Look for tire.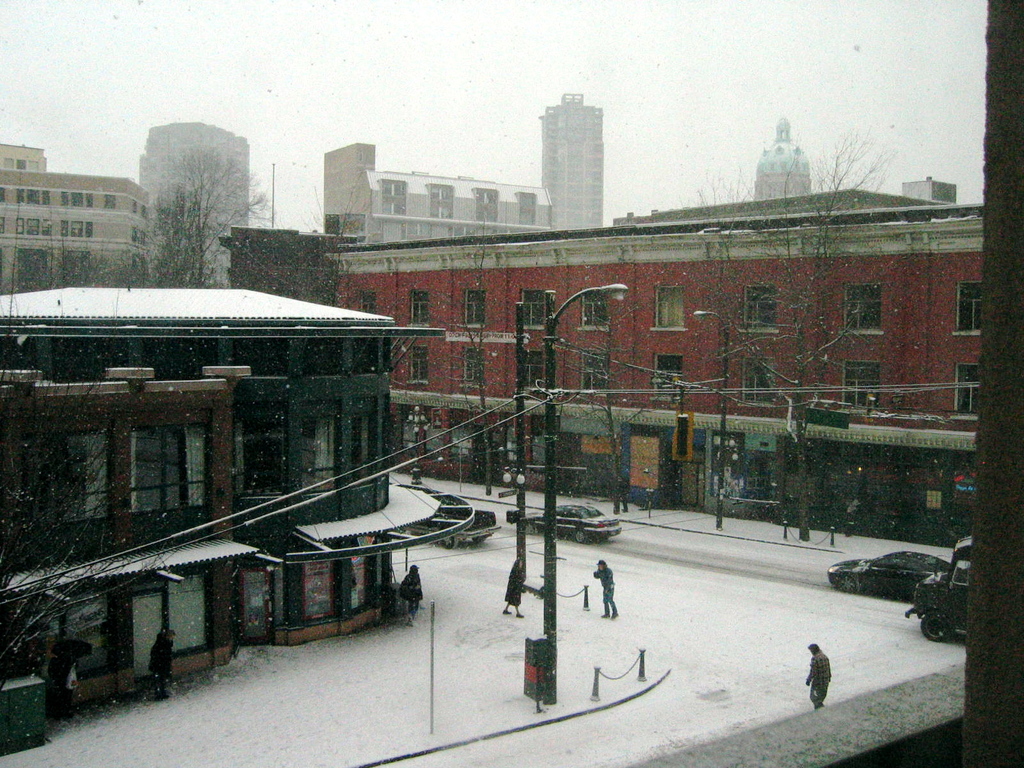
Found: l=525, t=524, r=538, b=538.
